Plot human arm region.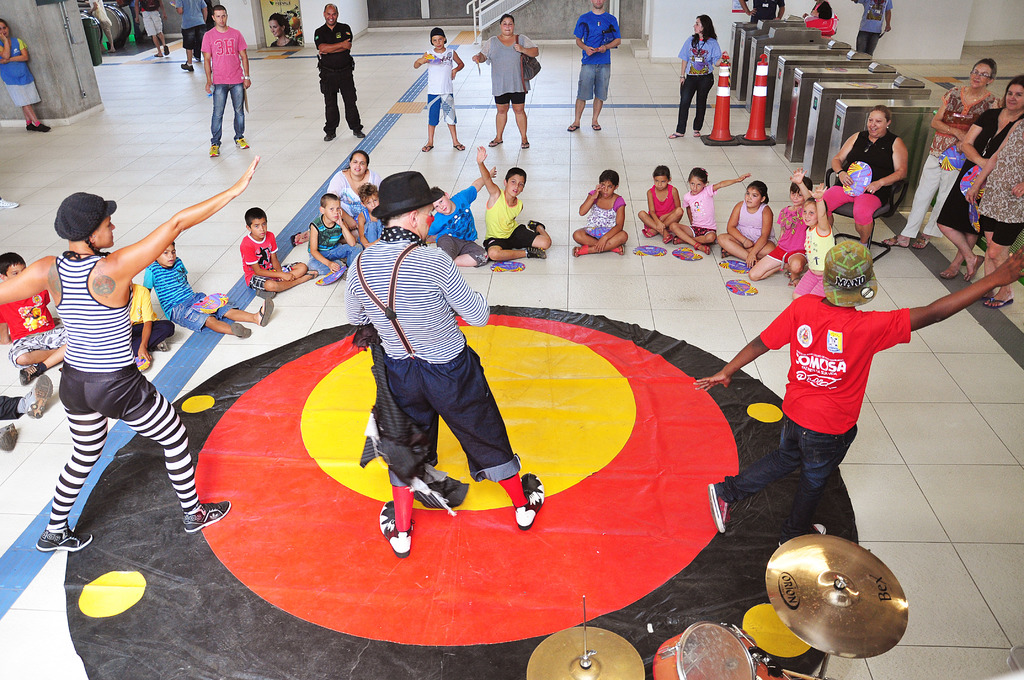
Plotted at pyautogui.locateOnScreen(450, 51, 465, 81).
